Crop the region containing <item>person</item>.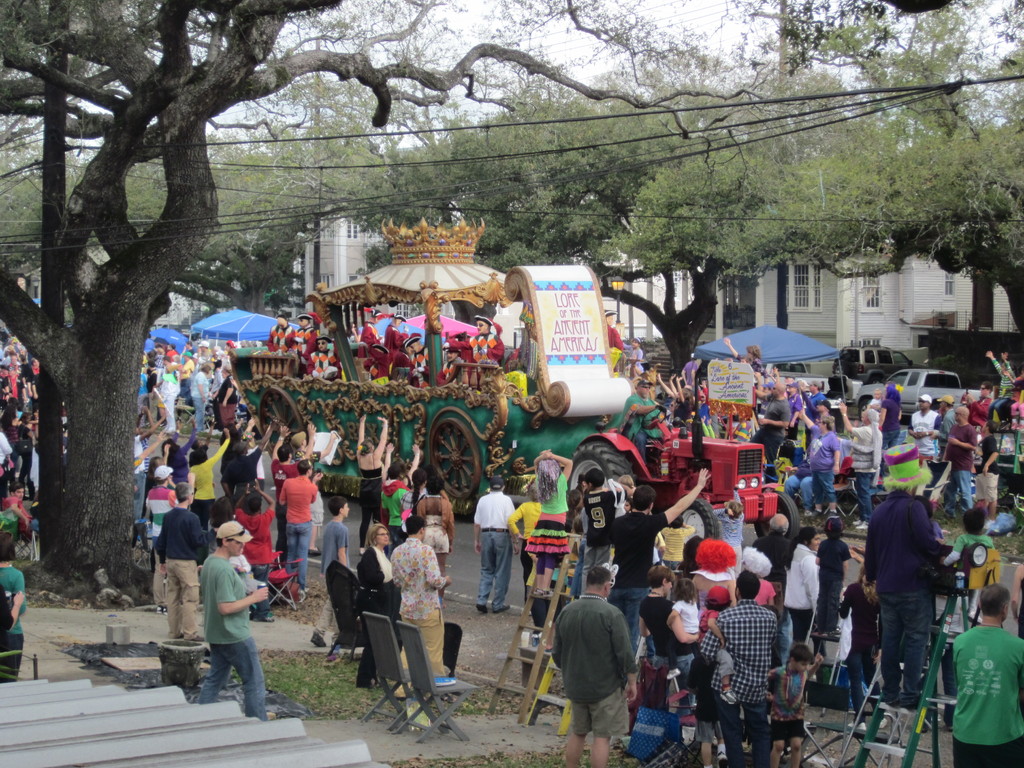
Crop region: bbox=[134, 401, 310, 581].
